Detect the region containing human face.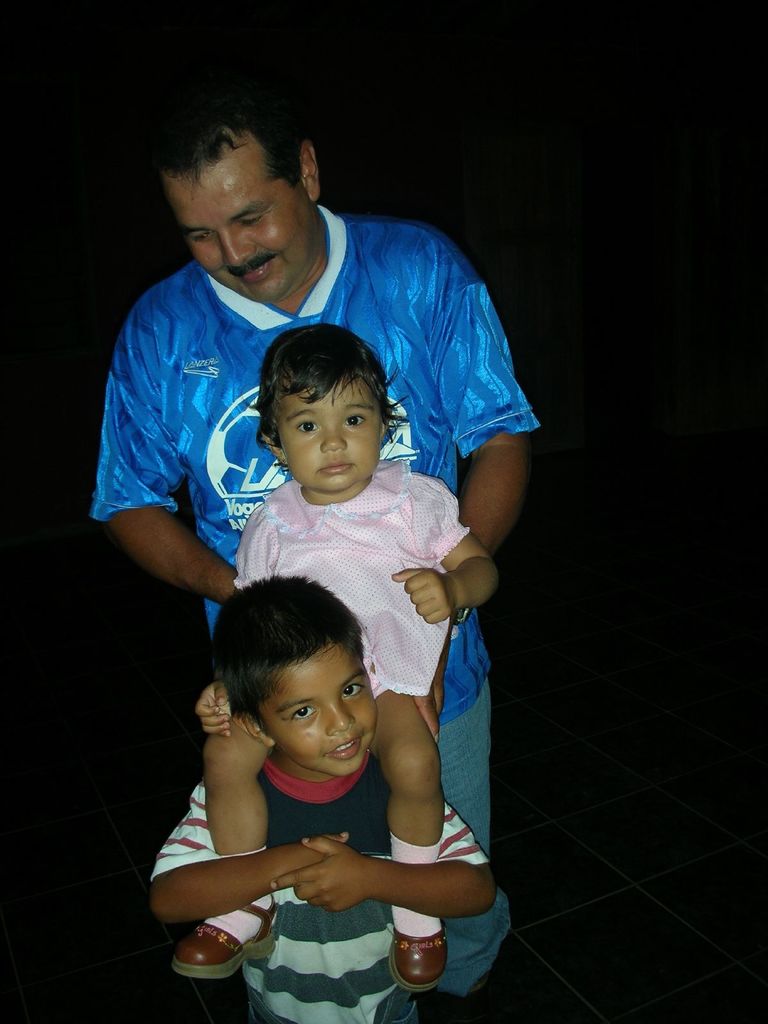
(left=275, top=381, right=380, bottom=489).
